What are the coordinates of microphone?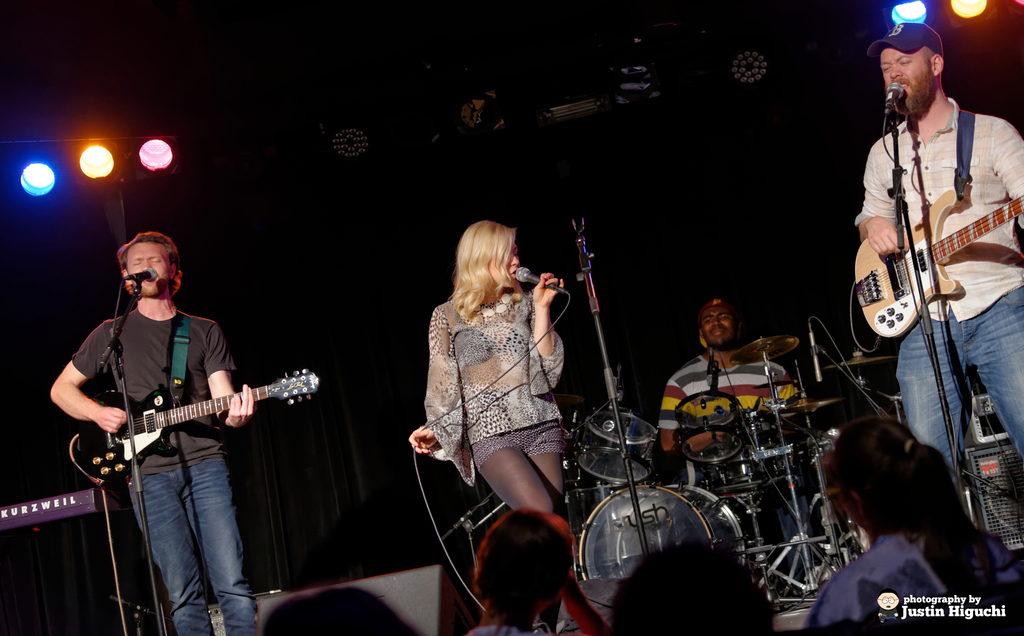
120 267 157 282.
